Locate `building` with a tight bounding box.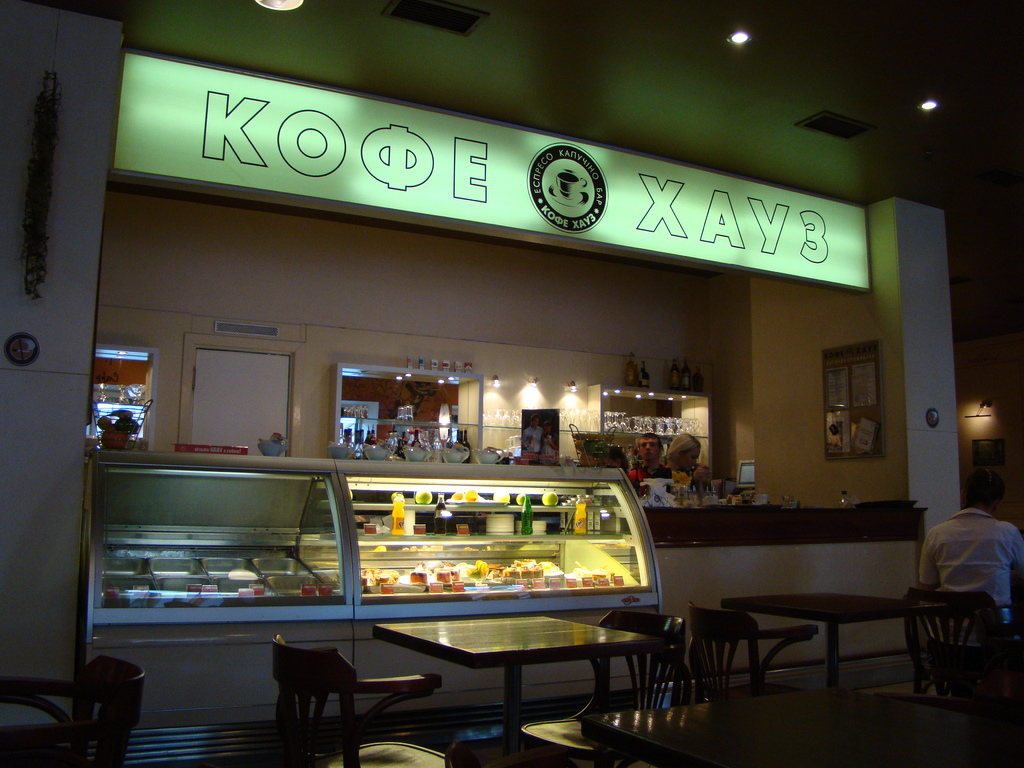
bbox=[0, 0, 1023, 767].
